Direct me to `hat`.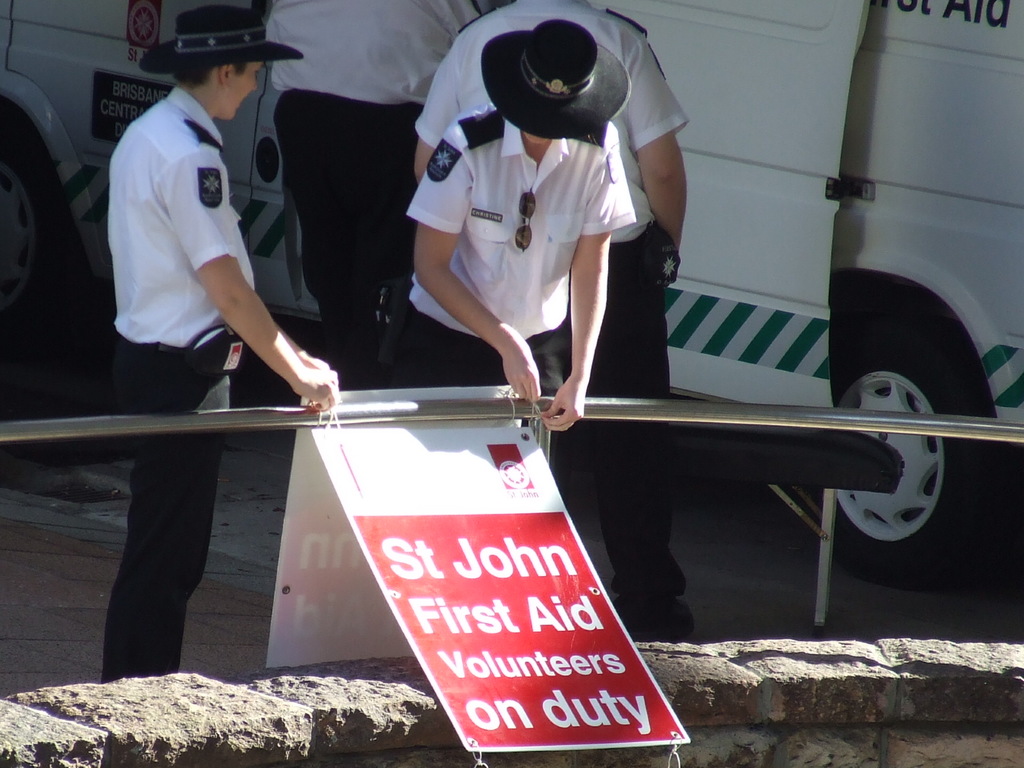
Direction: BBox(144, 8, 301, 79).
